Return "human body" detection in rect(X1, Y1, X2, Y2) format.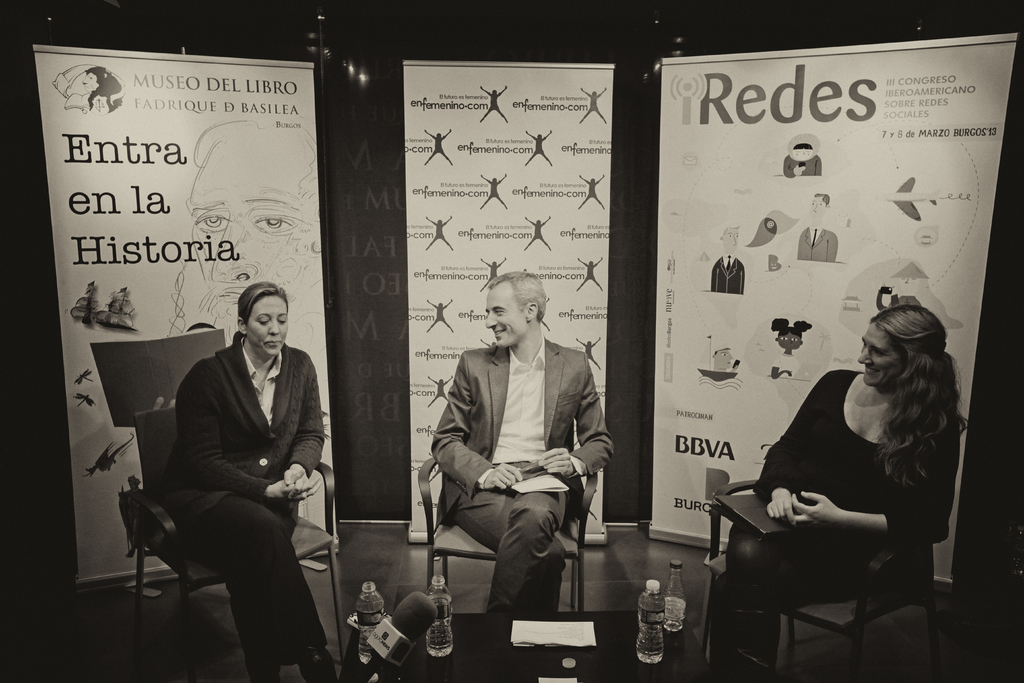
rect(166, 276, 332, 682).
